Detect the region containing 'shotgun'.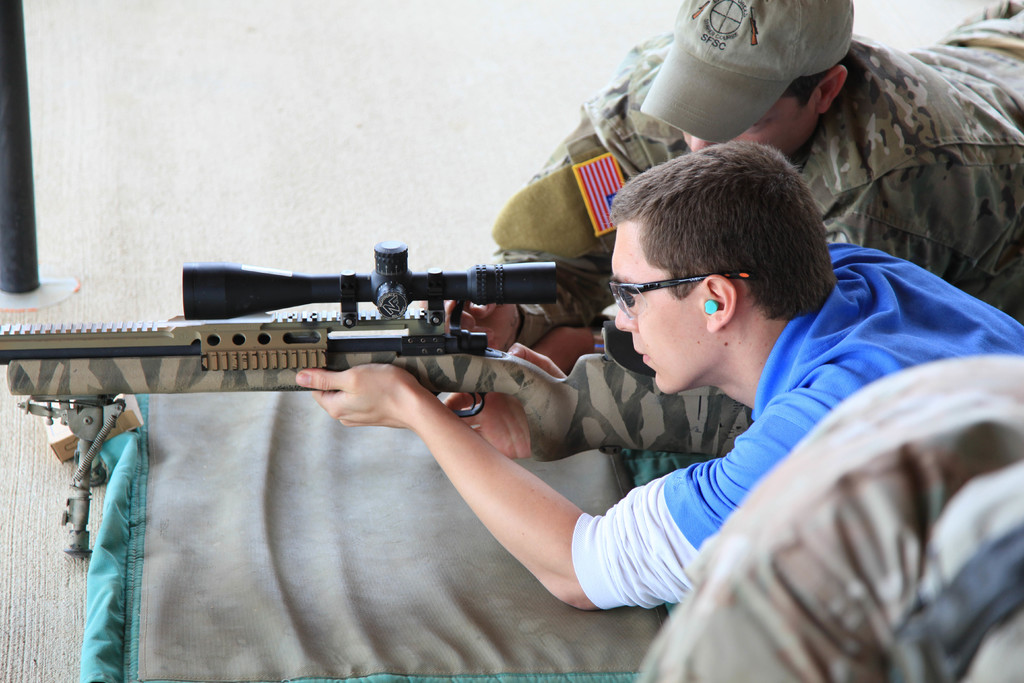
l=0, t=240, r=753, b=557.
